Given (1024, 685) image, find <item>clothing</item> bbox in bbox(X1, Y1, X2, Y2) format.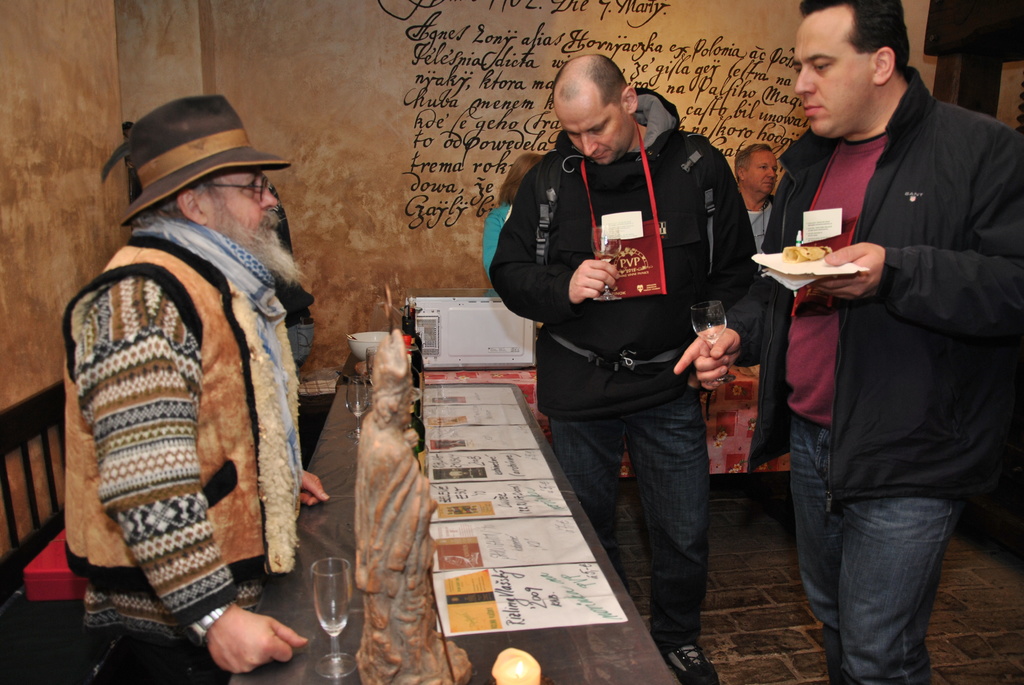
bbox(488, 83, 767, 640).
